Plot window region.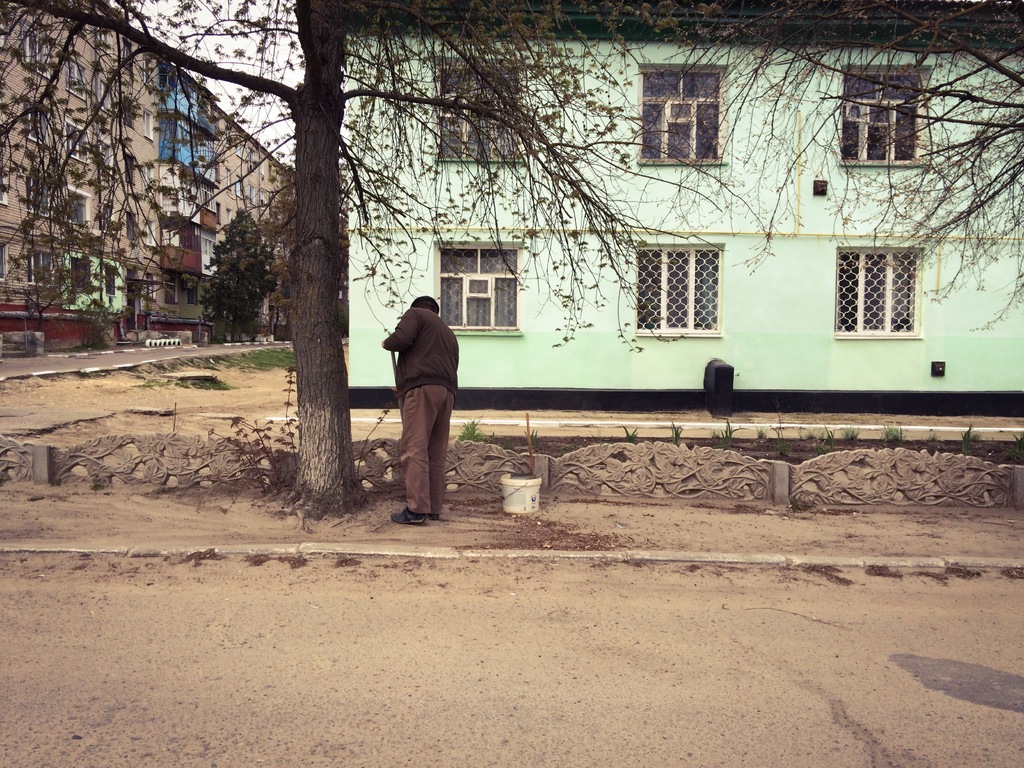
Plotted at box=[99, 142, 111, 174].
